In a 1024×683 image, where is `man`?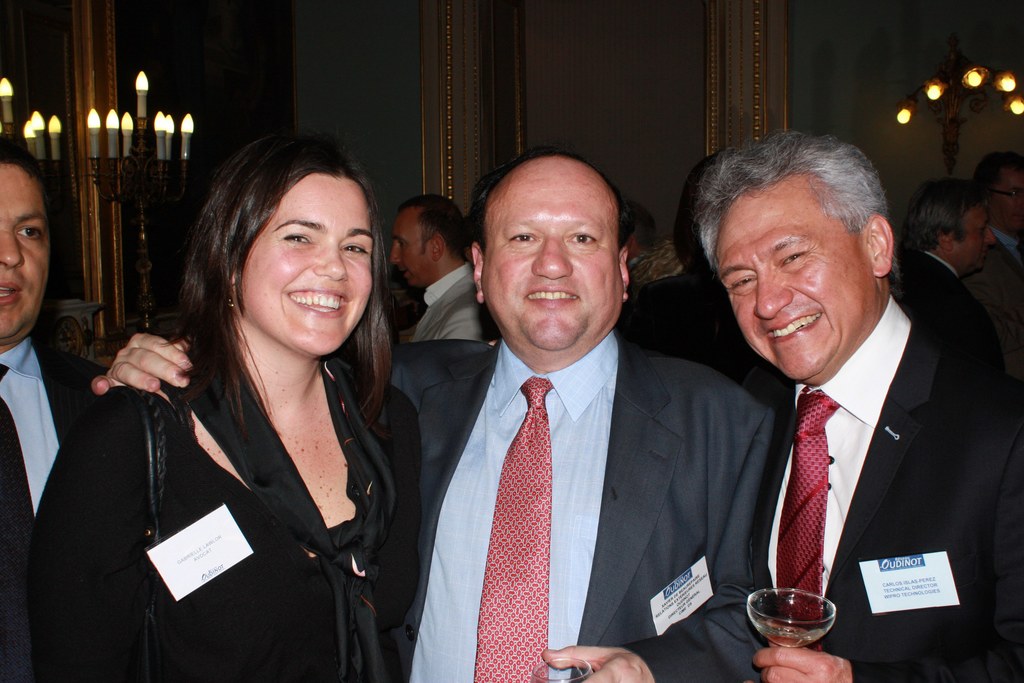
(92, 152, 788, 682).
